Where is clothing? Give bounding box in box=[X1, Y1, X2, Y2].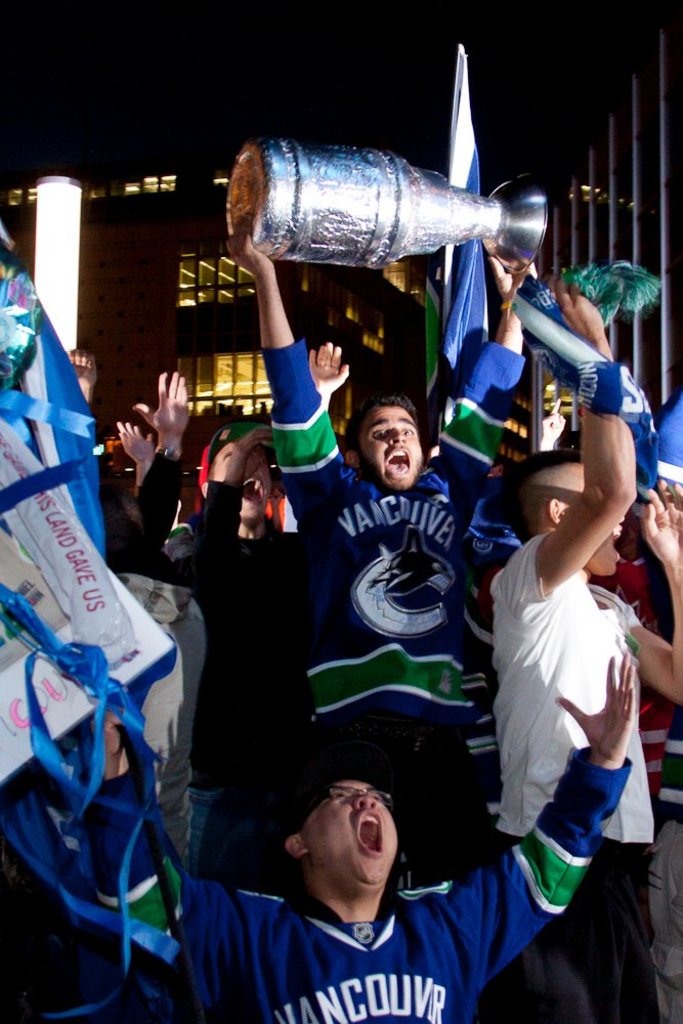
box=[265, 336, 526, 865].
